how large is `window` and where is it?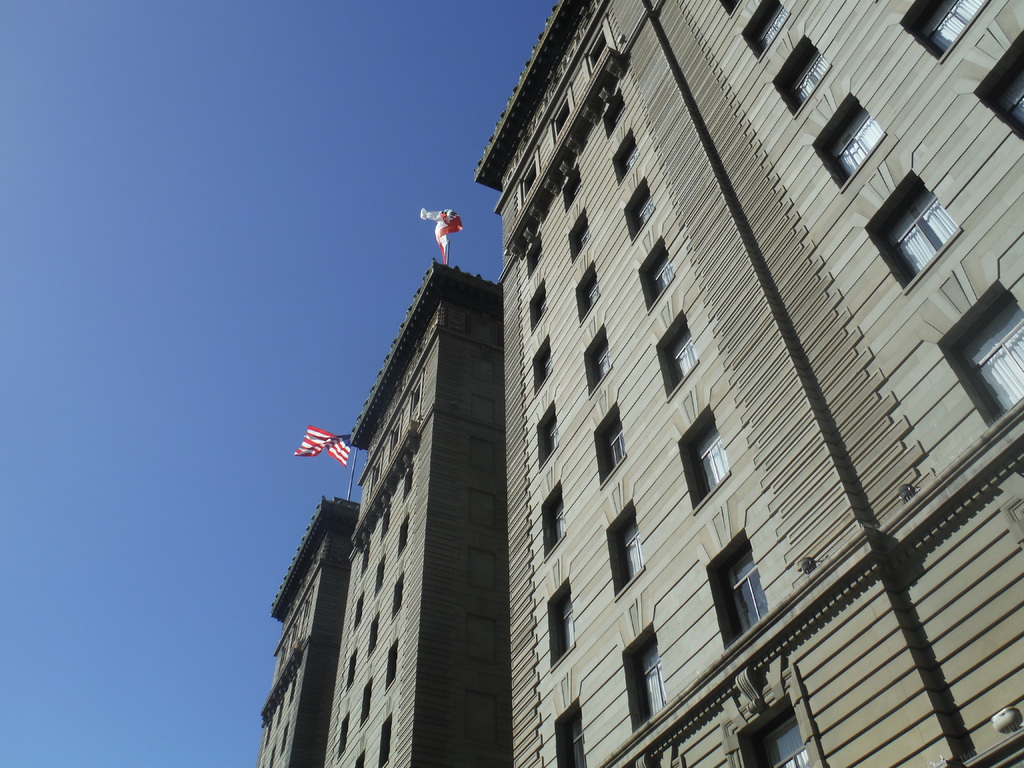
Bounding box: crop(568, 714, 587, 767).
